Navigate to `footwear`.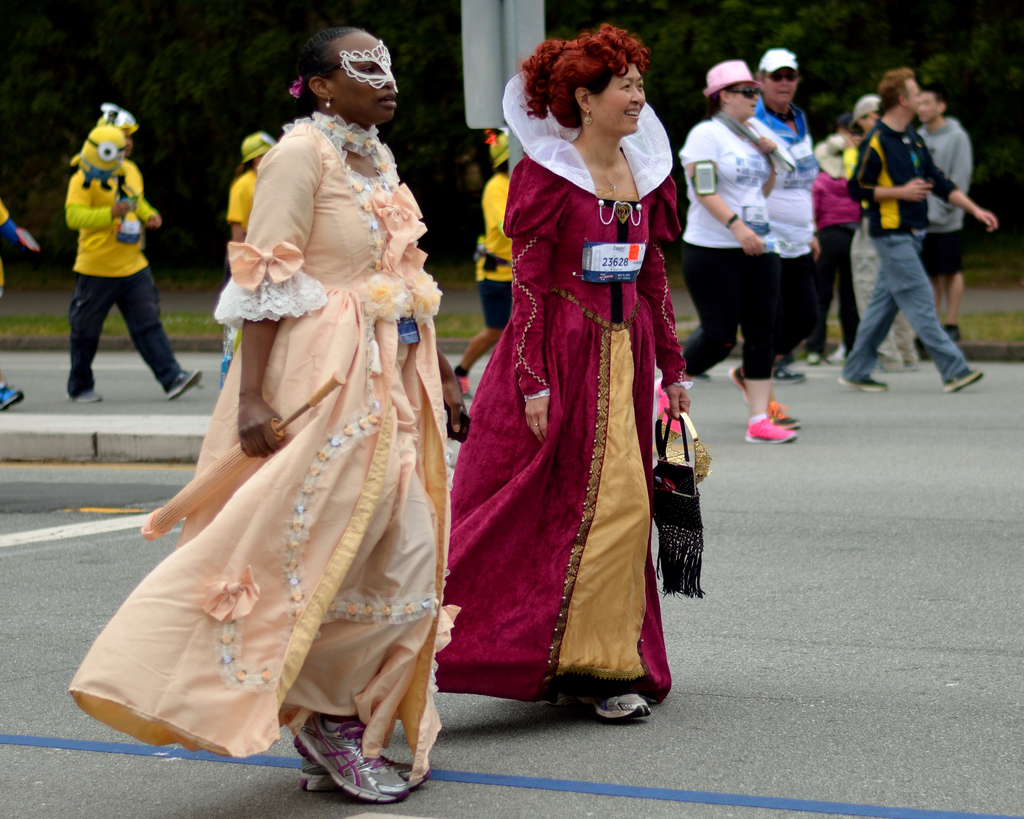
Navigation target: bbox=[456, 376, 472, 398].
